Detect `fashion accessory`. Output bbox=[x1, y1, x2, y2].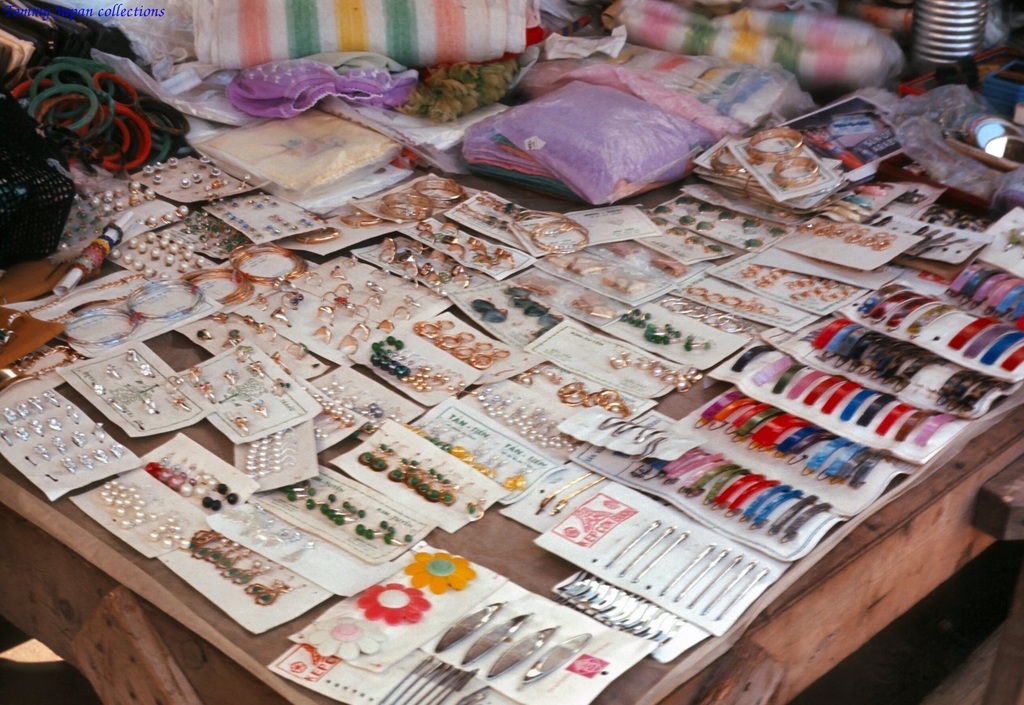
bbox=[769, 223, 790, 239].
